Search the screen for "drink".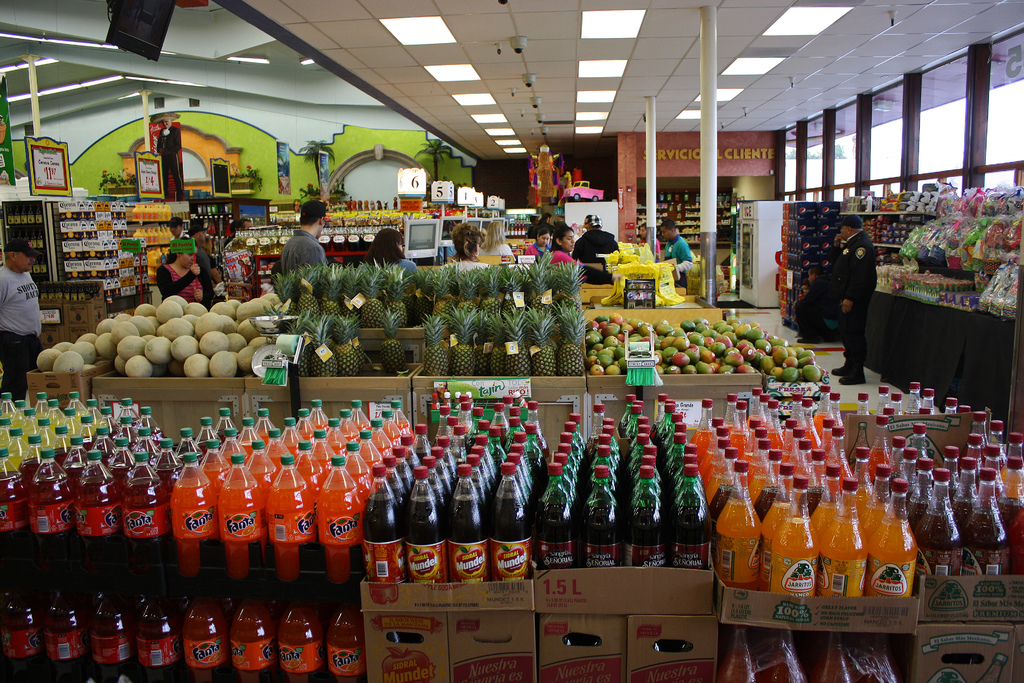
Found at box=[215, 410, 234, 436].
